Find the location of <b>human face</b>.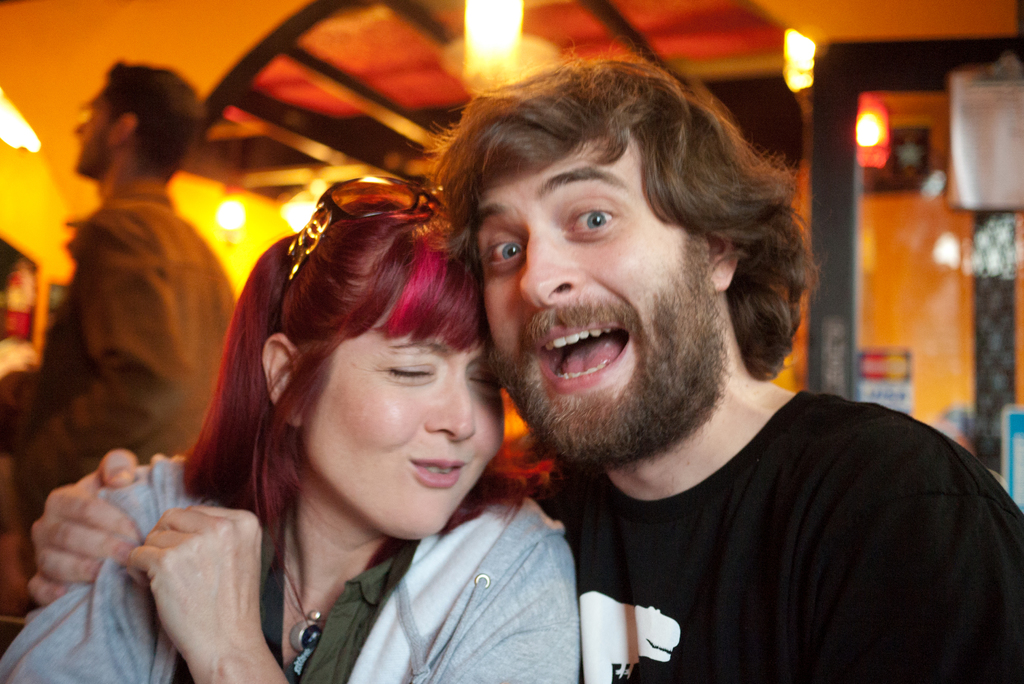
Location: 297, 302, 509, 536.
